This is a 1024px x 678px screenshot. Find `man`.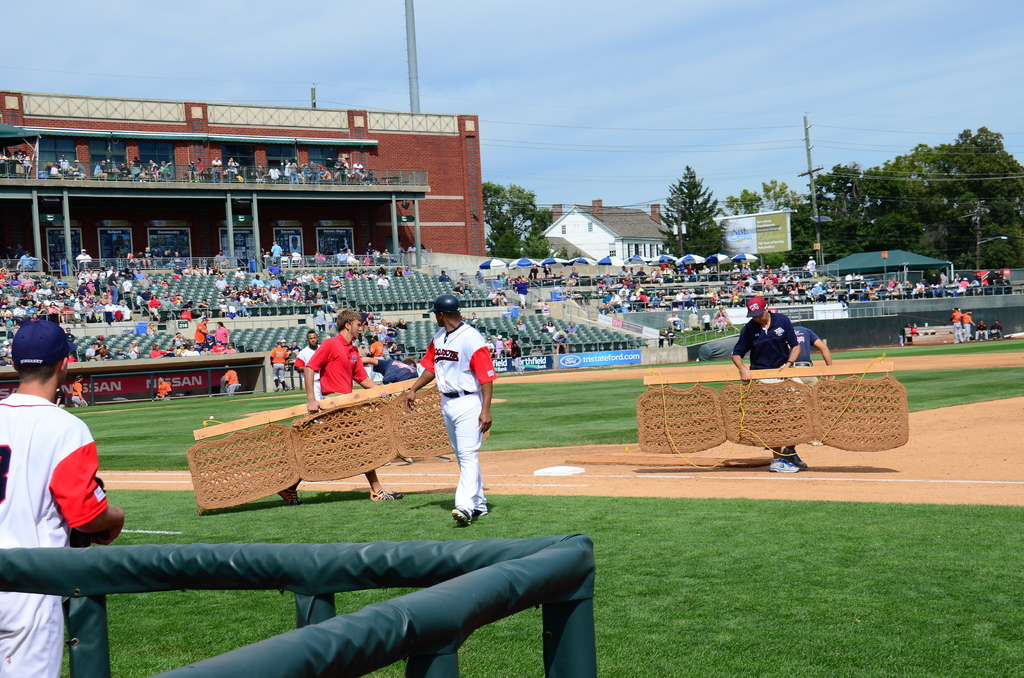
Bounding box: (353,159,364,180).
